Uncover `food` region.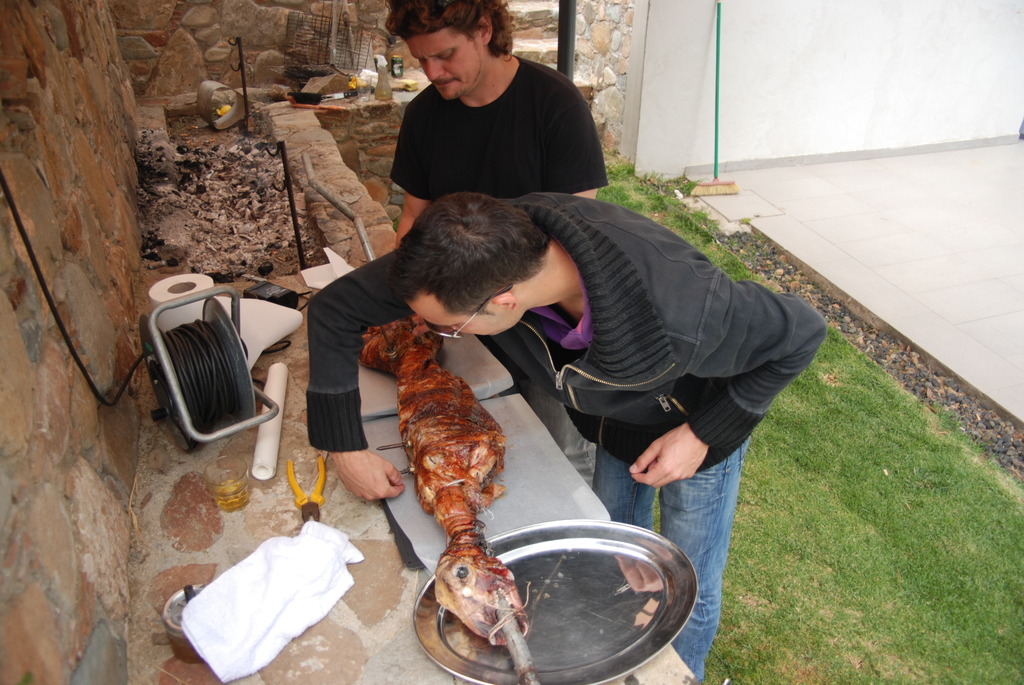
Uncovered: l=359, t=320, r=540, b=649.
